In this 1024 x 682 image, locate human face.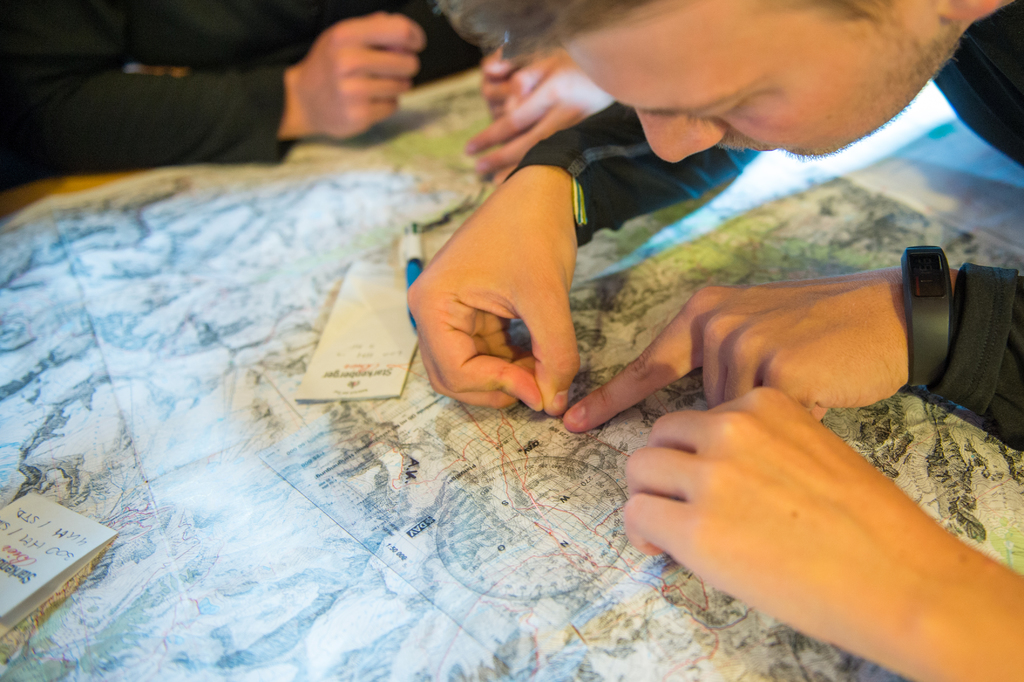
Bounding box: (left=556, top=1, right=964, bottom=163).
